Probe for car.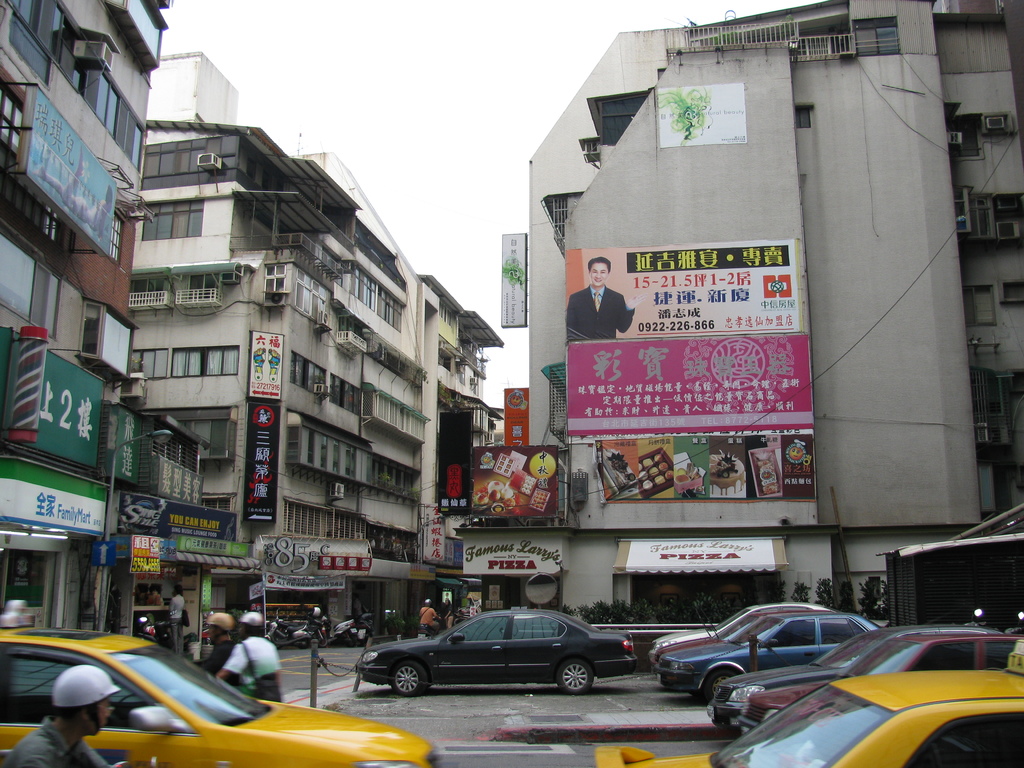
Probe result: (365,614,639,708).
